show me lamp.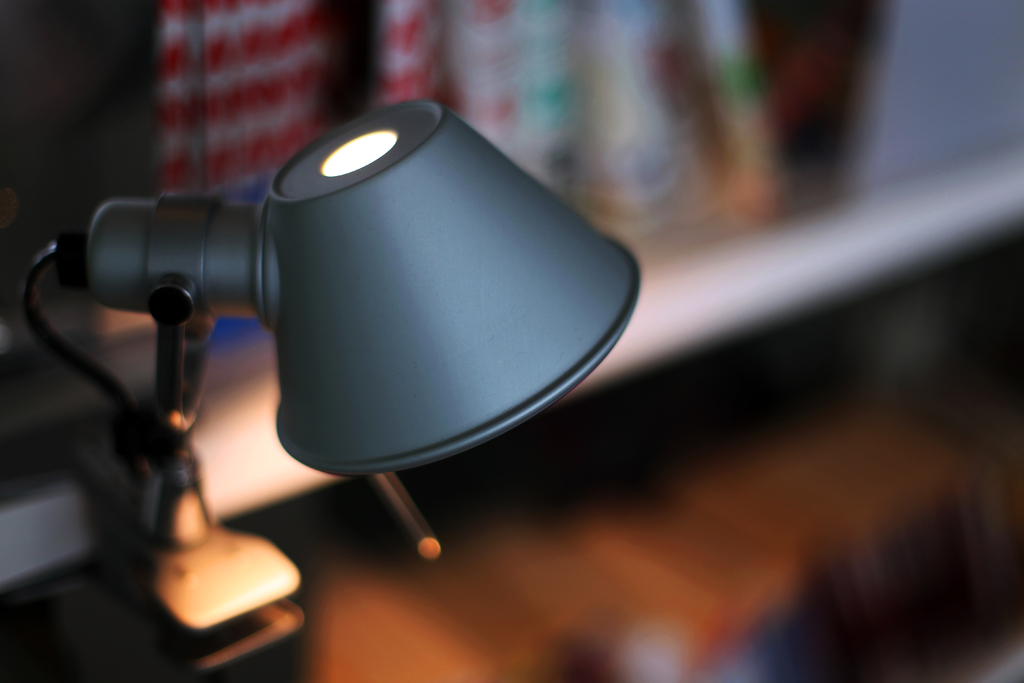
lamp is here: crop(32, 63, 638, 636).
